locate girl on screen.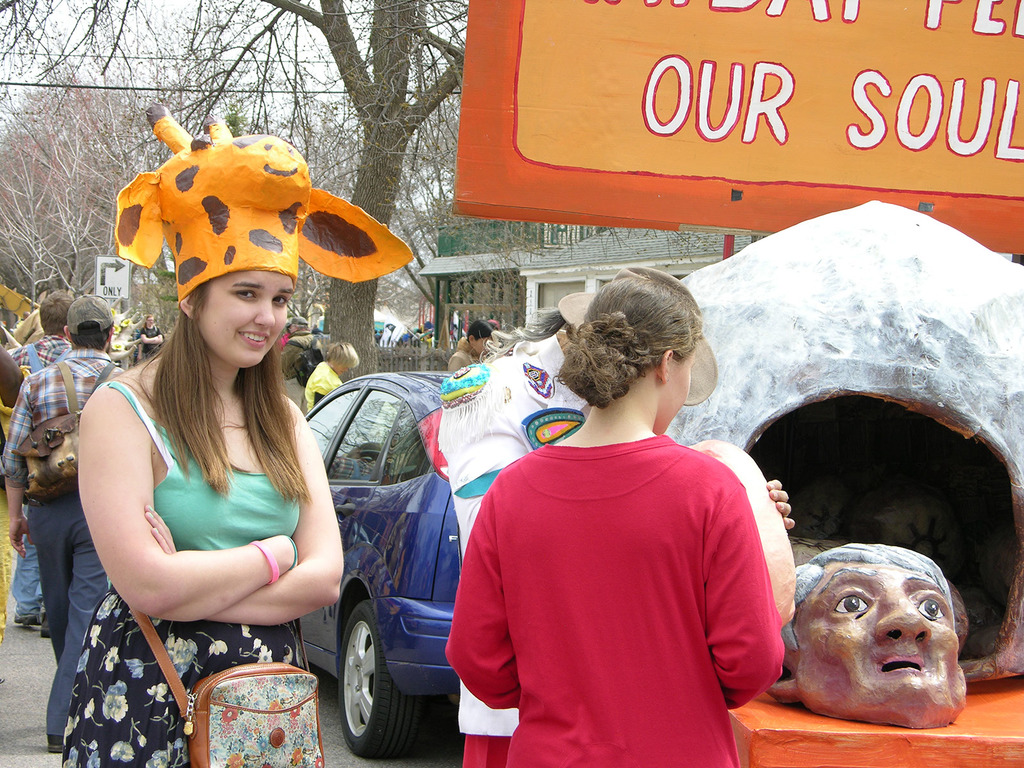
On screen at {"left": 56, "top": 100, "right": 349, "bottom": 767}.
